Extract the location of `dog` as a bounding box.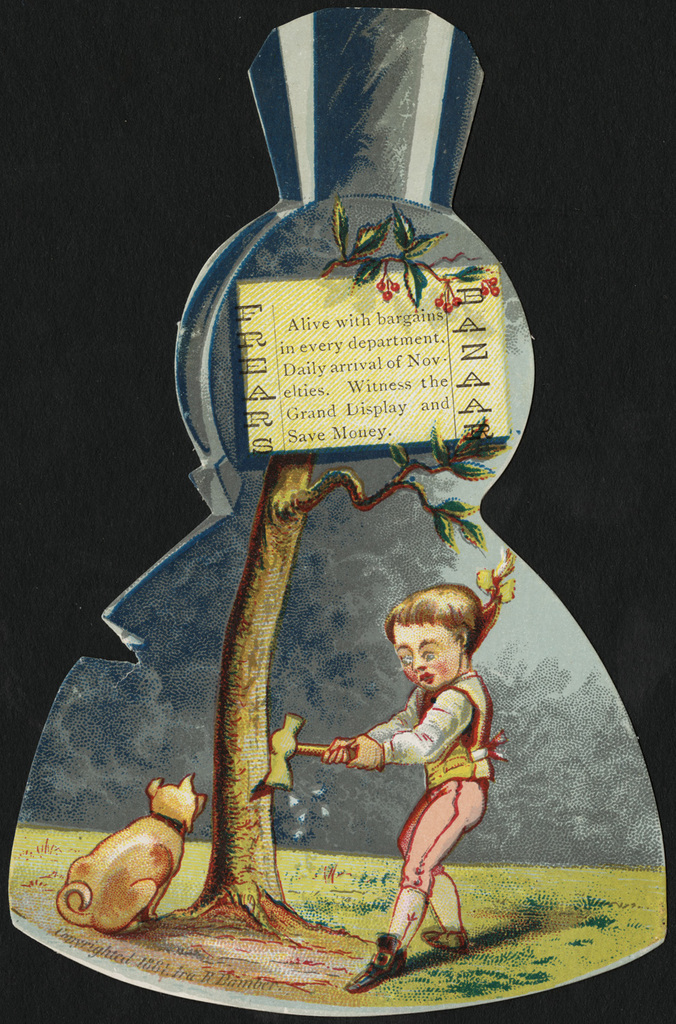
[left=57, top=776, right=206, bottom=934].
